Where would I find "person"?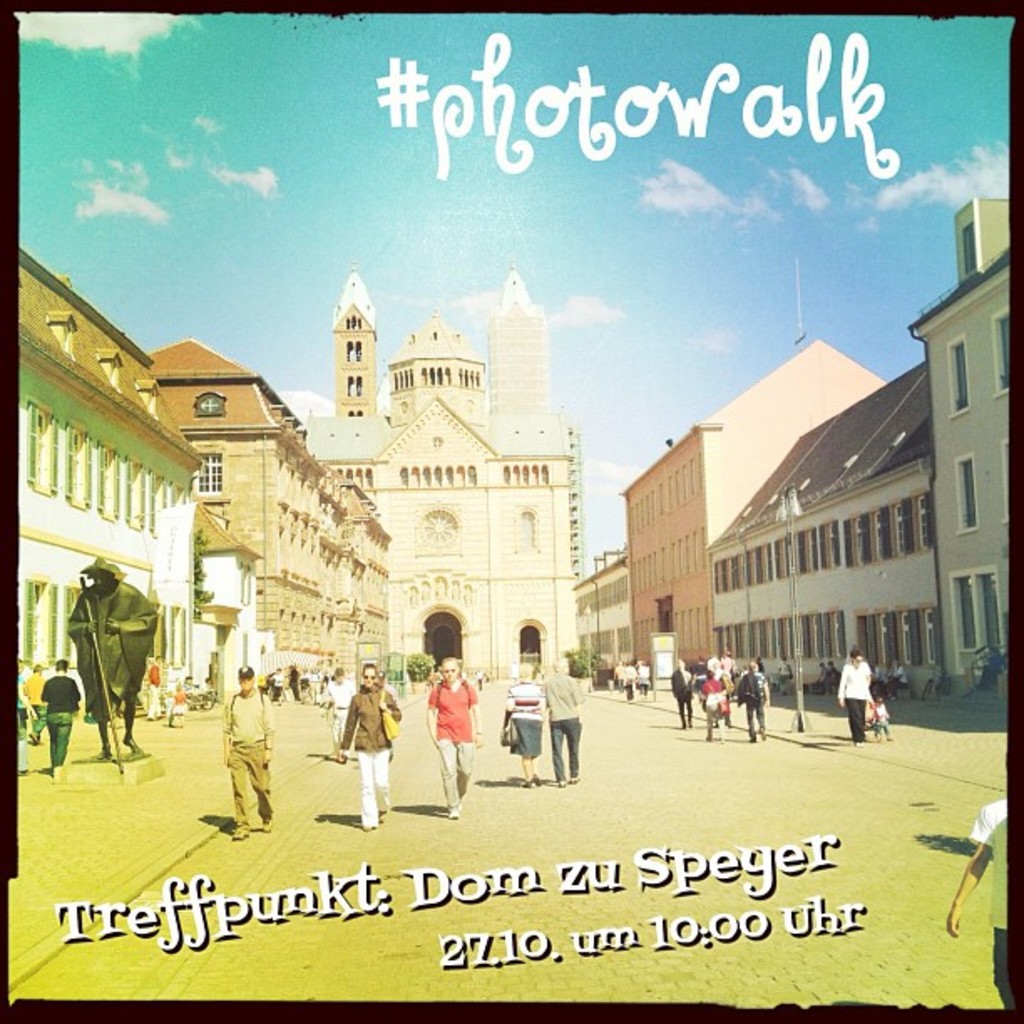
At 169:681:187:728.
